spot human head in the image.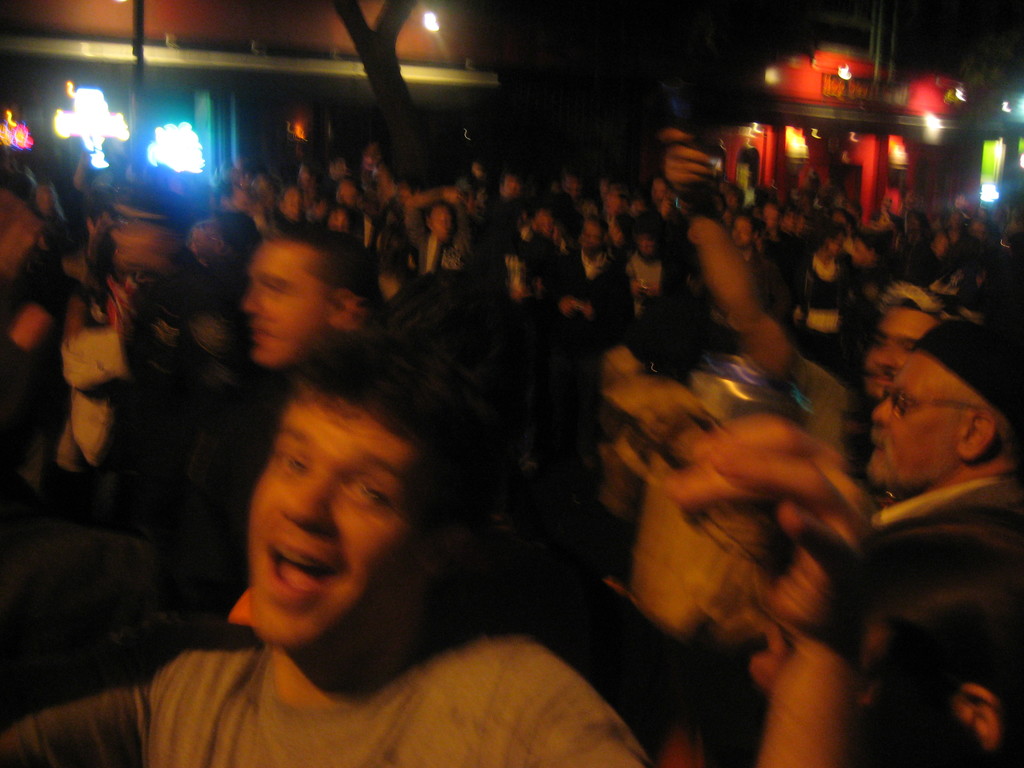
human head found at pyautogui.locateOnScreen(845, 508, 1023, 767).
